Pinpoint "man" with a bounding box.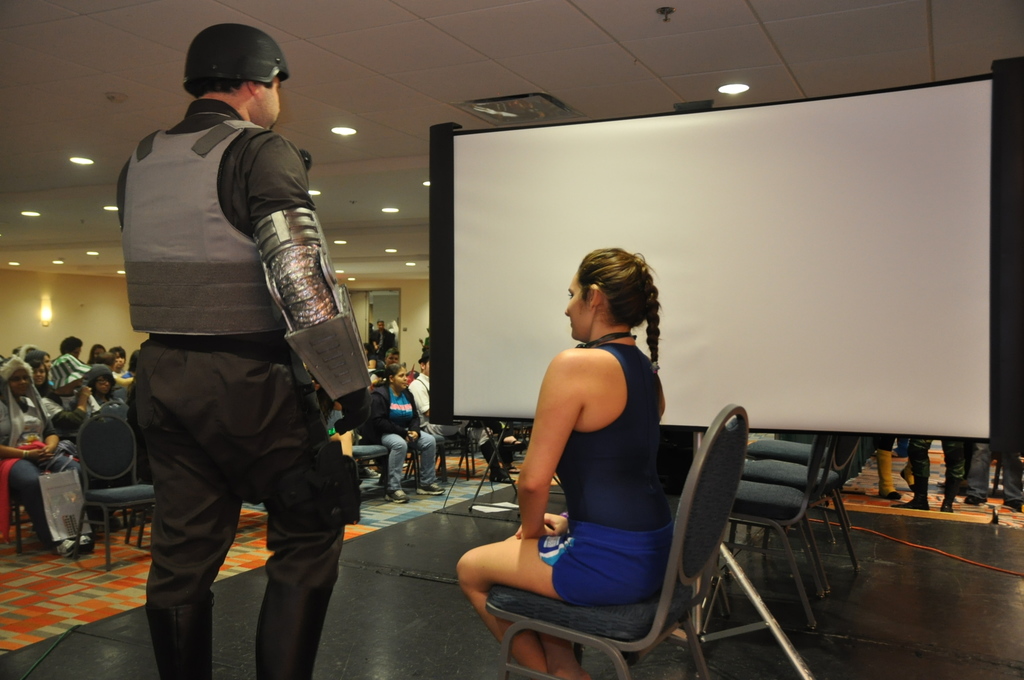
bbox=[408, 348, 504, 441].
